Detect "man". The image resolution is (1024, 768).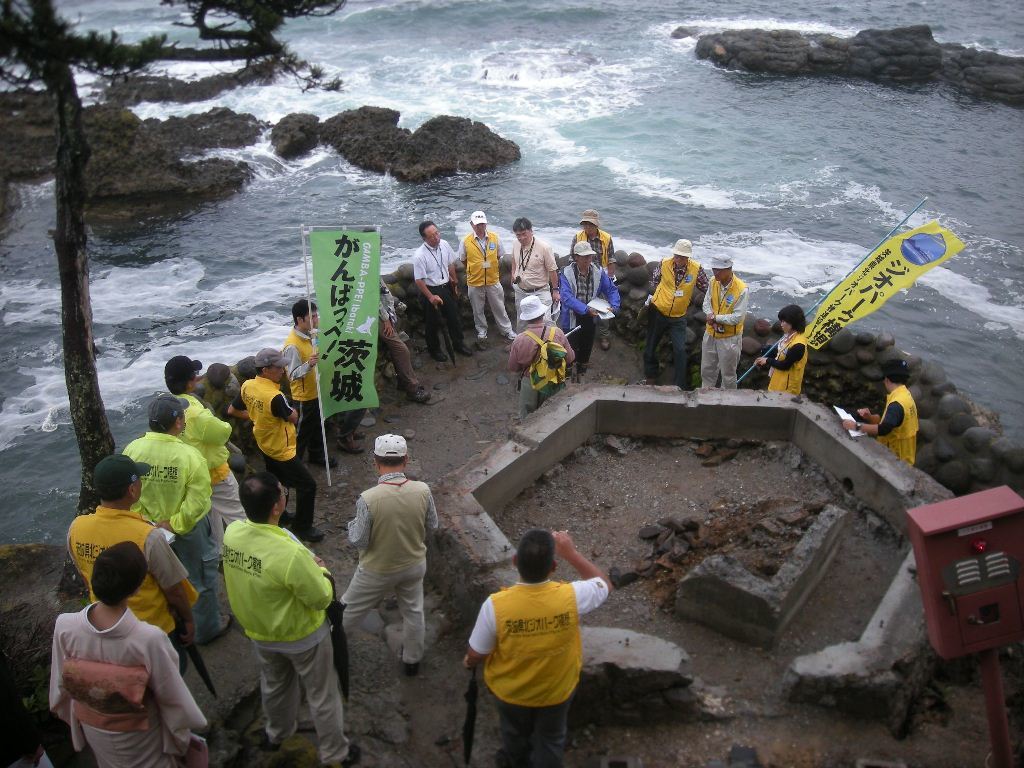
left=695, top=246, right=751, bottom=391.
